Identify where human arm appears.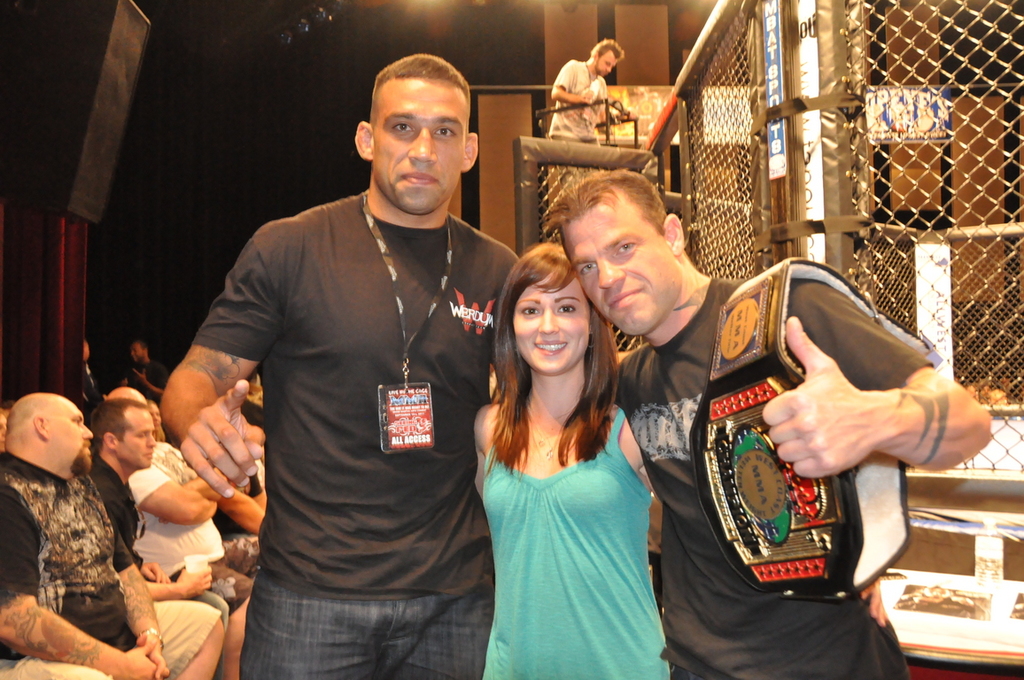
Appears at [127, 367, 175, 399].
